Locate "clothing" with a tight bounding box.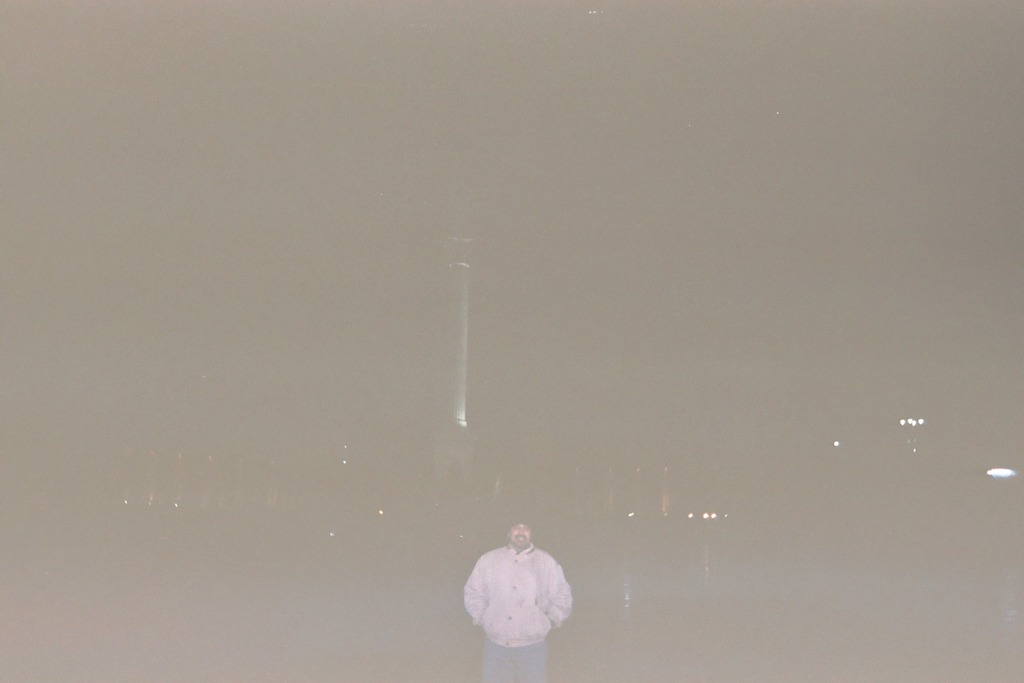
{"left": 463, "top": 550, "right": 569, "bottom": 644}.
